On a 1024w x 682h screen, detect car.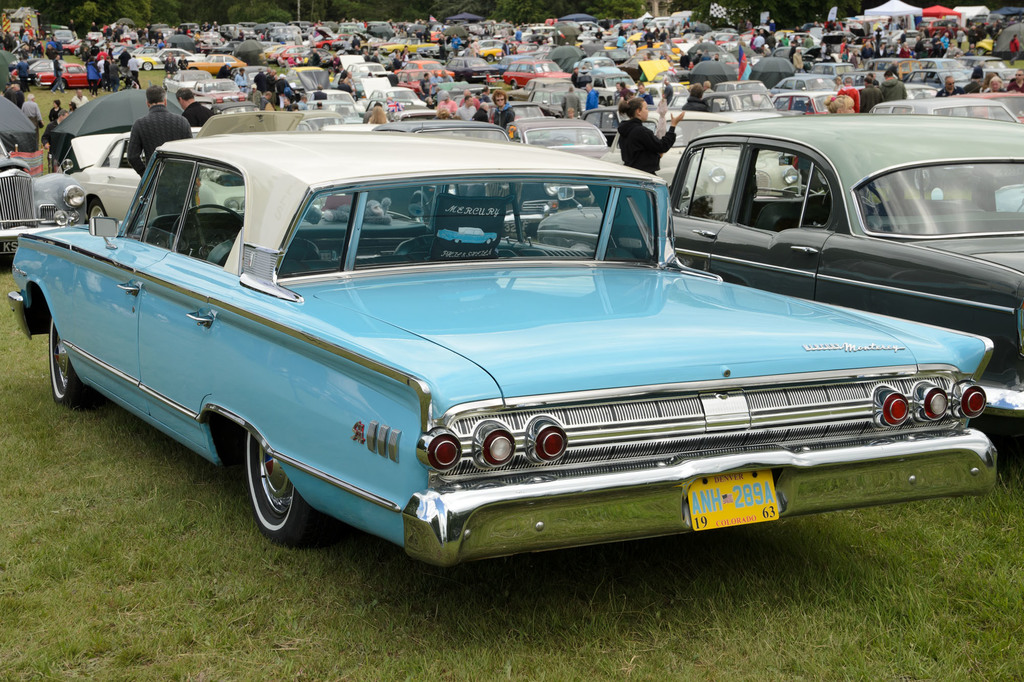
{"left": 8, "top": 131, "right": 999, "bottom": 568}.
